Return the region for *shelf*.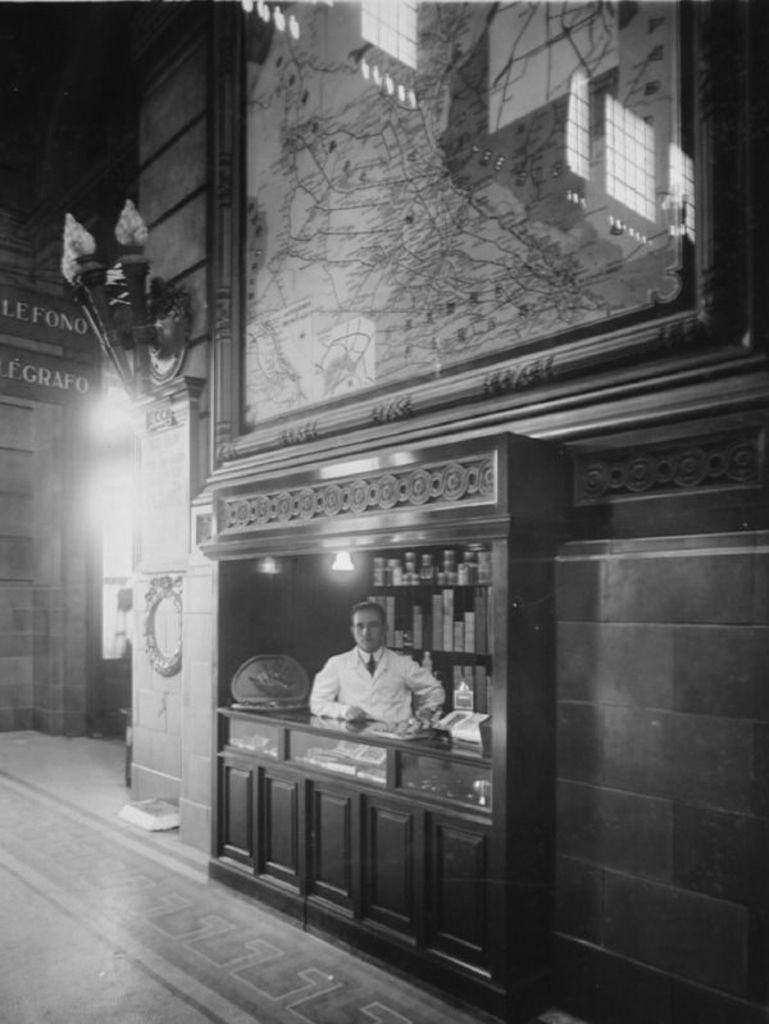
<region>209, 440, 565, 739</region>.
